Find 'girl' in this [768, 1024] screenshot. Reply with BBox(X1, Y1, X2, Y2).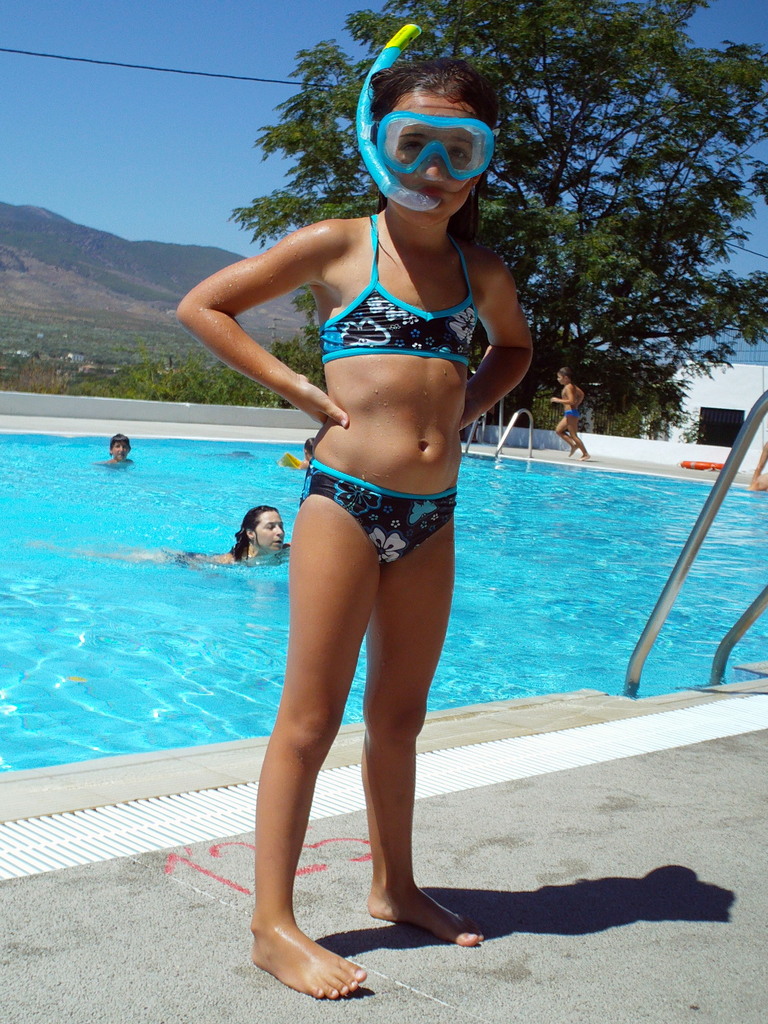
BBox(174, 48, 548, 1004).
